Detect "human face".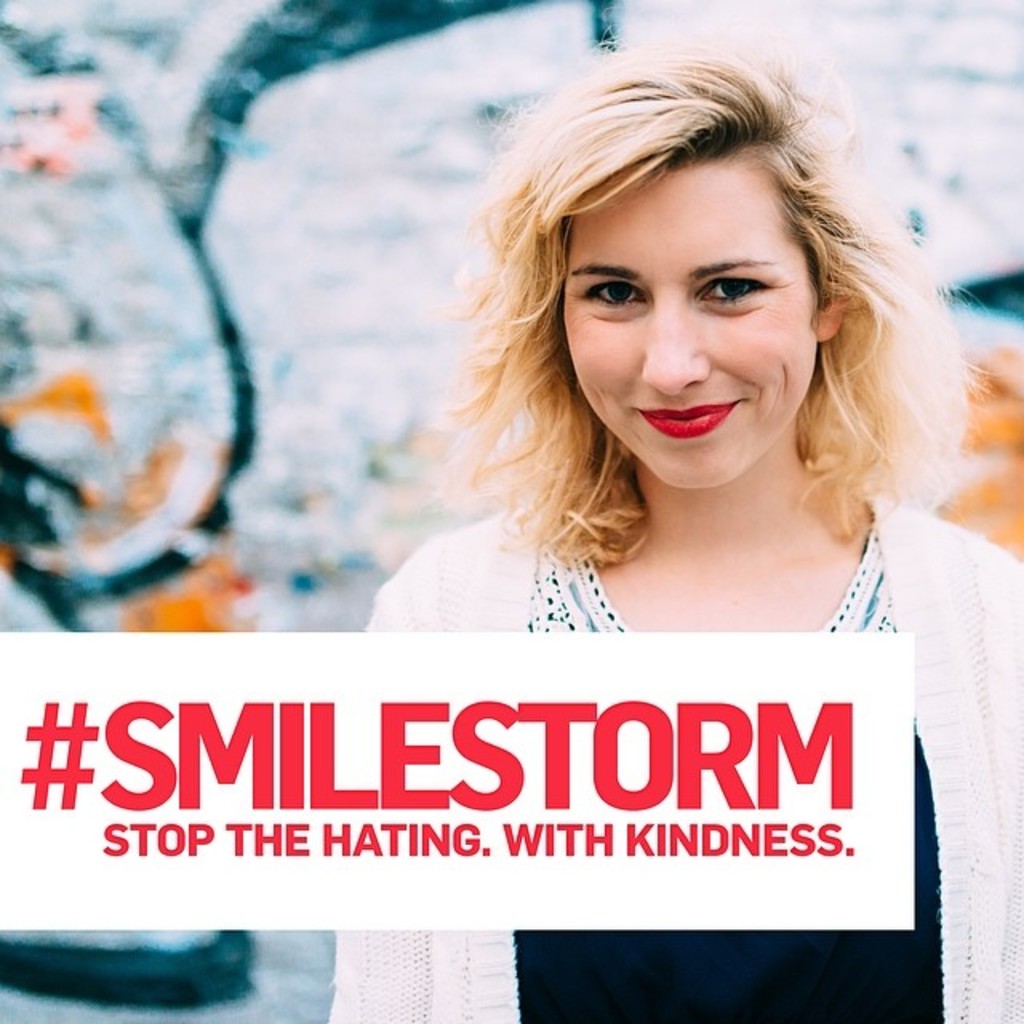
Detected at (x1=549, y1=157, x2=854, y2=474).
